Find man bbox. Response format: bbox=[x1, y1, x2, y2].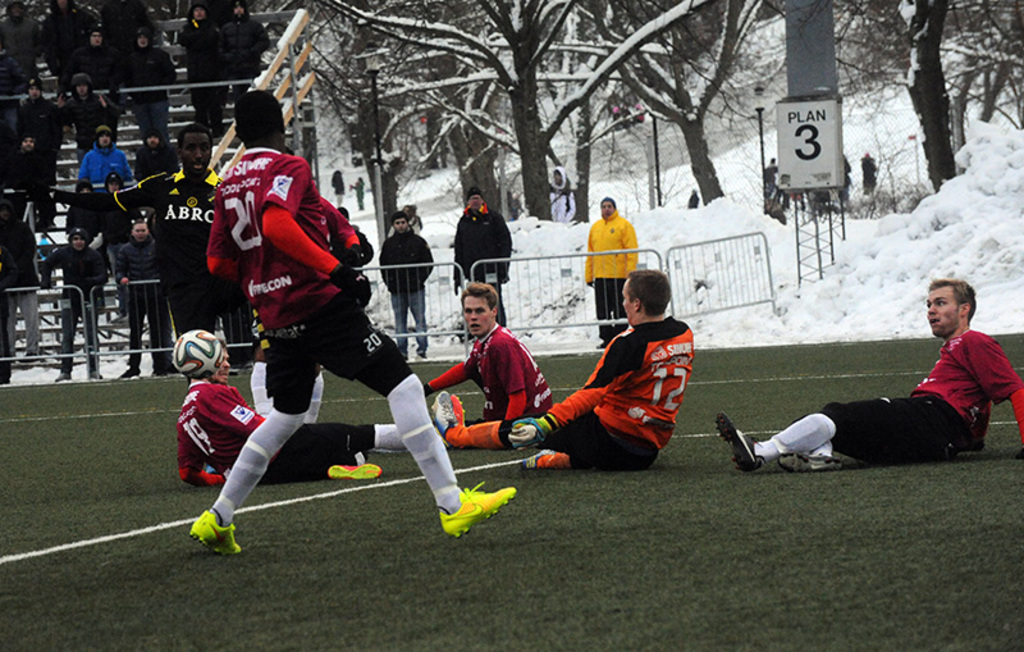
bbox=[76, 124, 134, 186].
